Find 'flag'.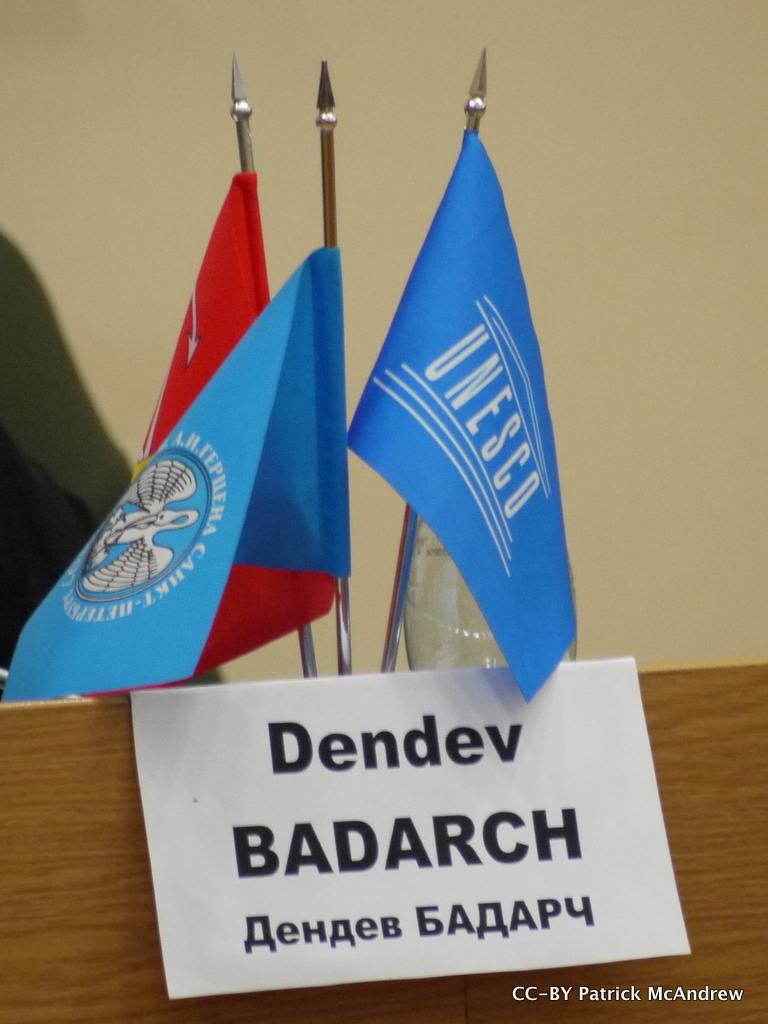
box=[3, 235, 361, 702].
